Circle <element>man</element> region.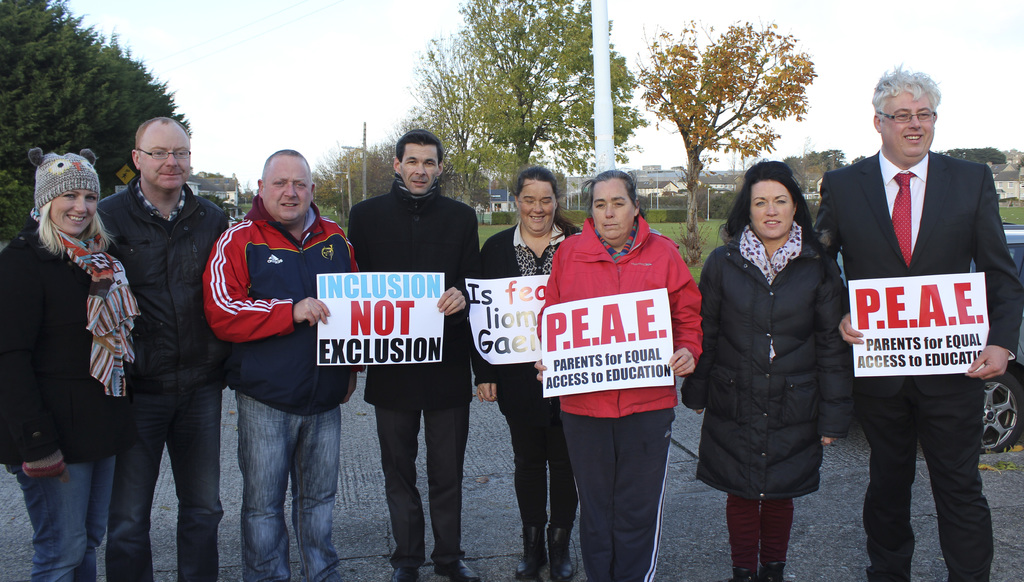
Region: [346, 127, 483, 581].
